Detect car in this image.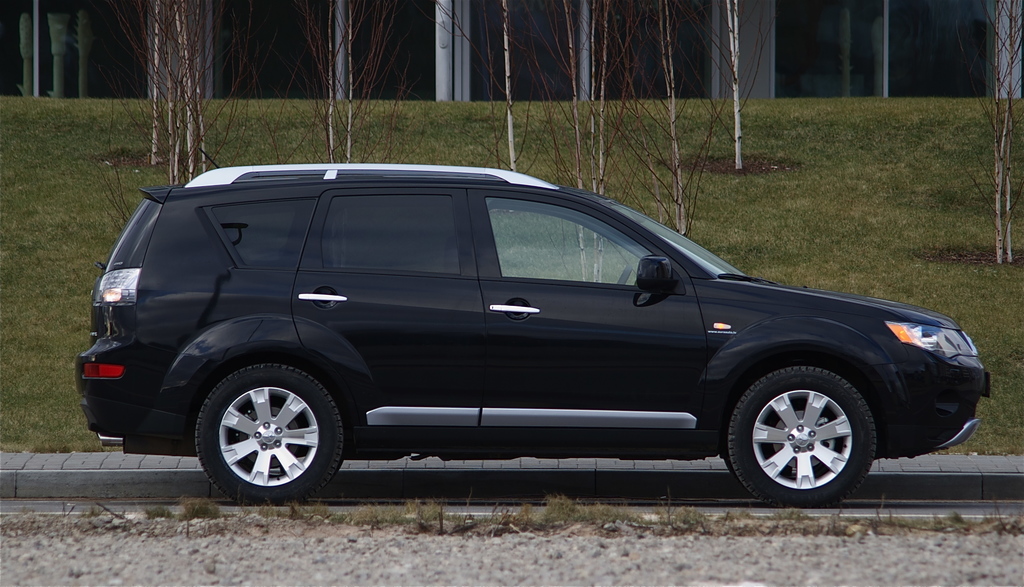
Detection: [73, 148, 988, 506].
